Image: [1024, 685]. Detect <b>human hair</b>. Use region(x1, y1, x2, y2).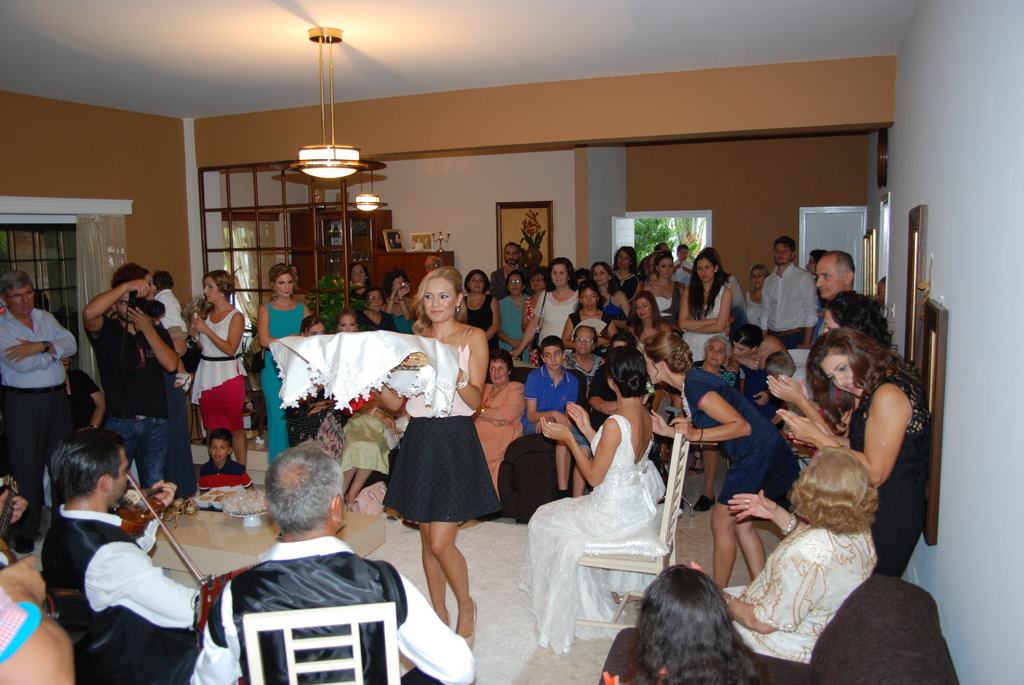
region(111, 261, 151, 288).
